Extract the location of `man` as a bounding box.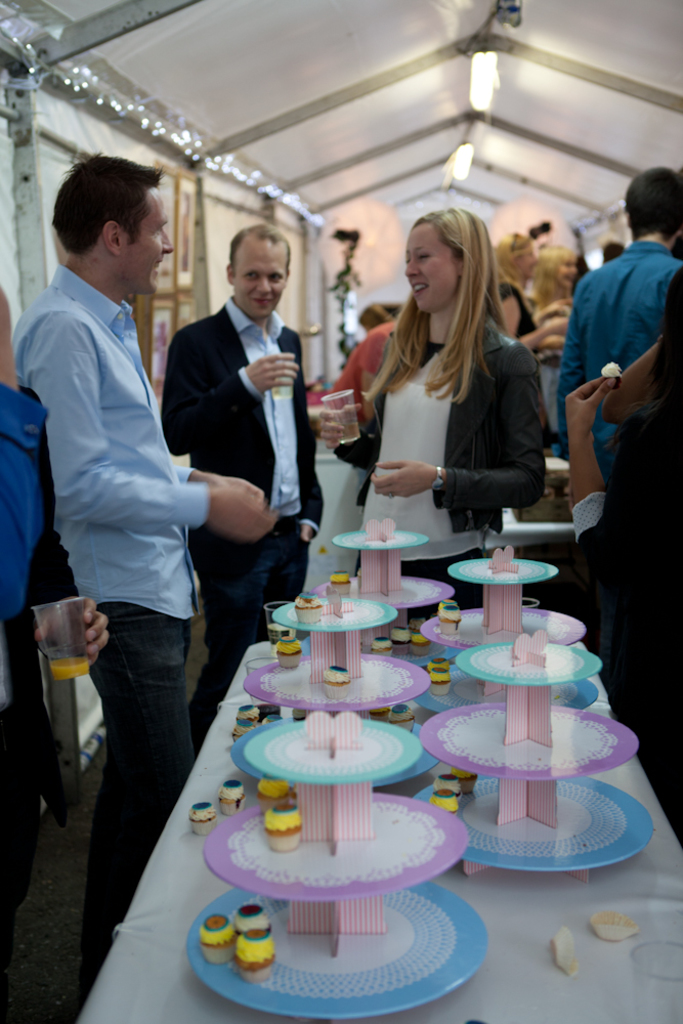
<box>154,214,324,750</box>.
